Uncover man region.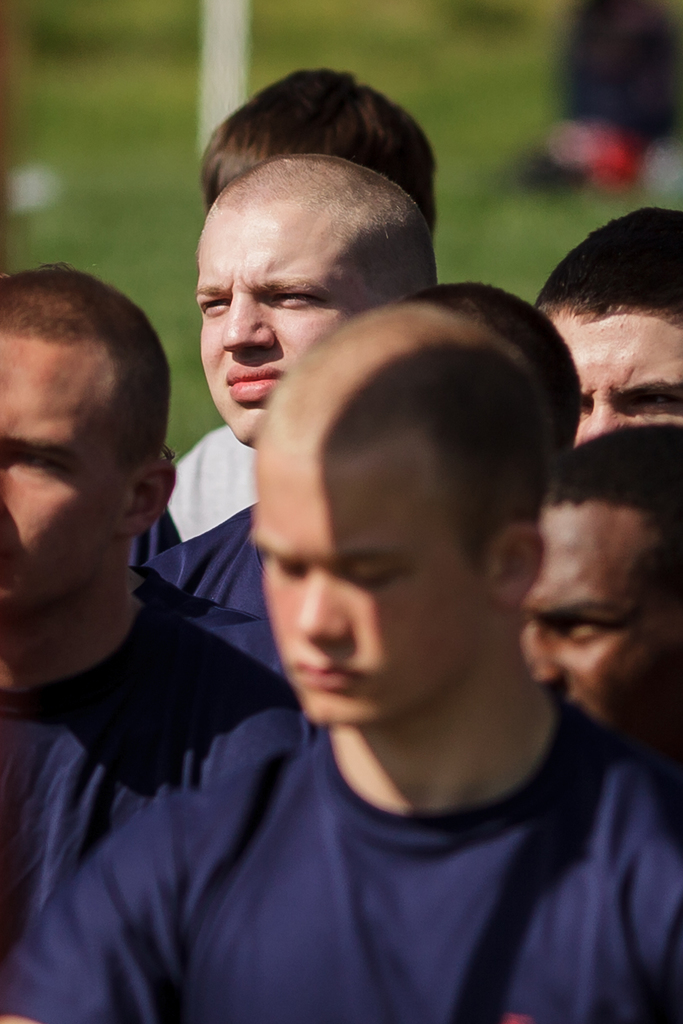
Uncovered: box(170, 63, 441, 540).
